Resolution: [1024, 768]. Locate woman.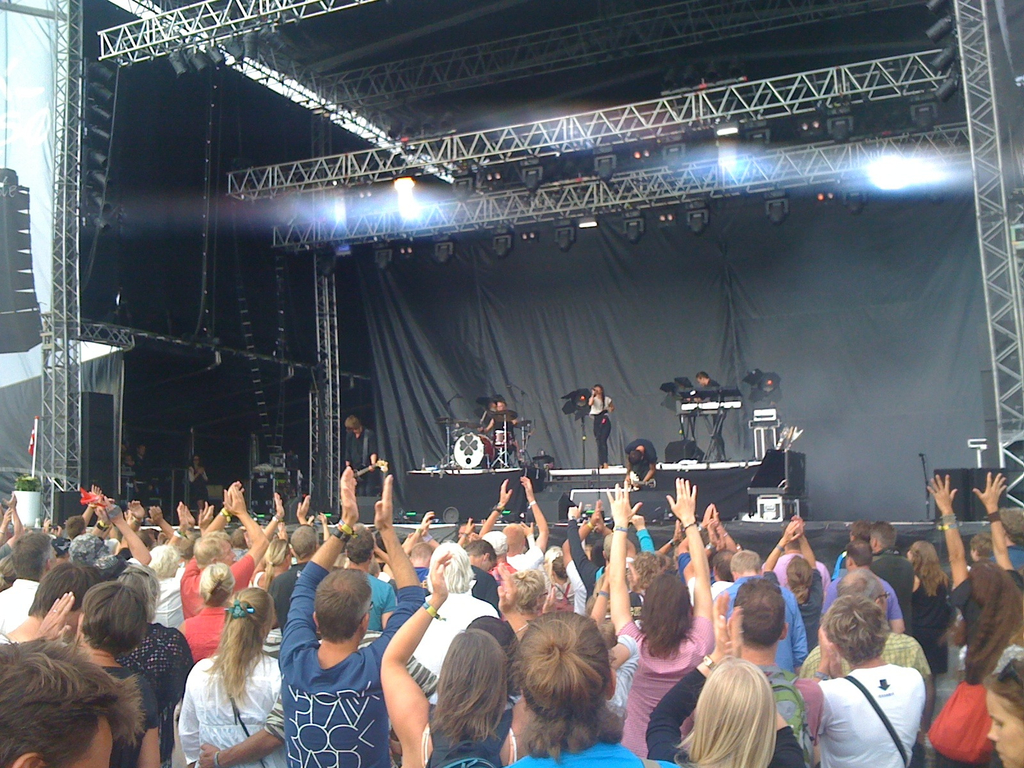
<box>909,540,957,735</box>.
